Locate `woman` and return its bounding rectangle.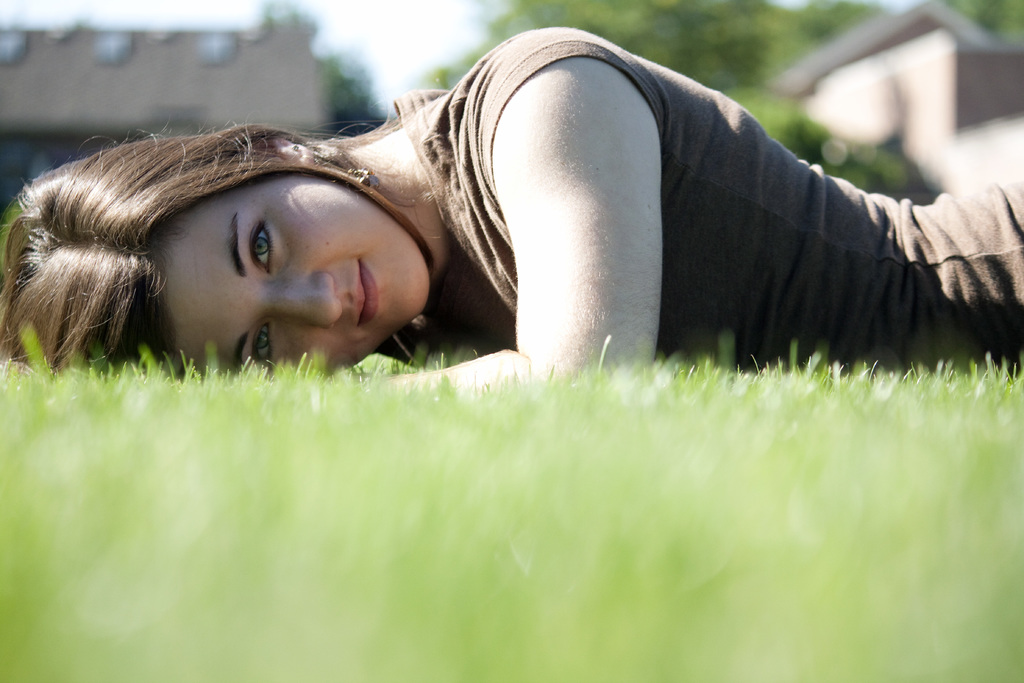
rect(17, 0, 966, 454).
